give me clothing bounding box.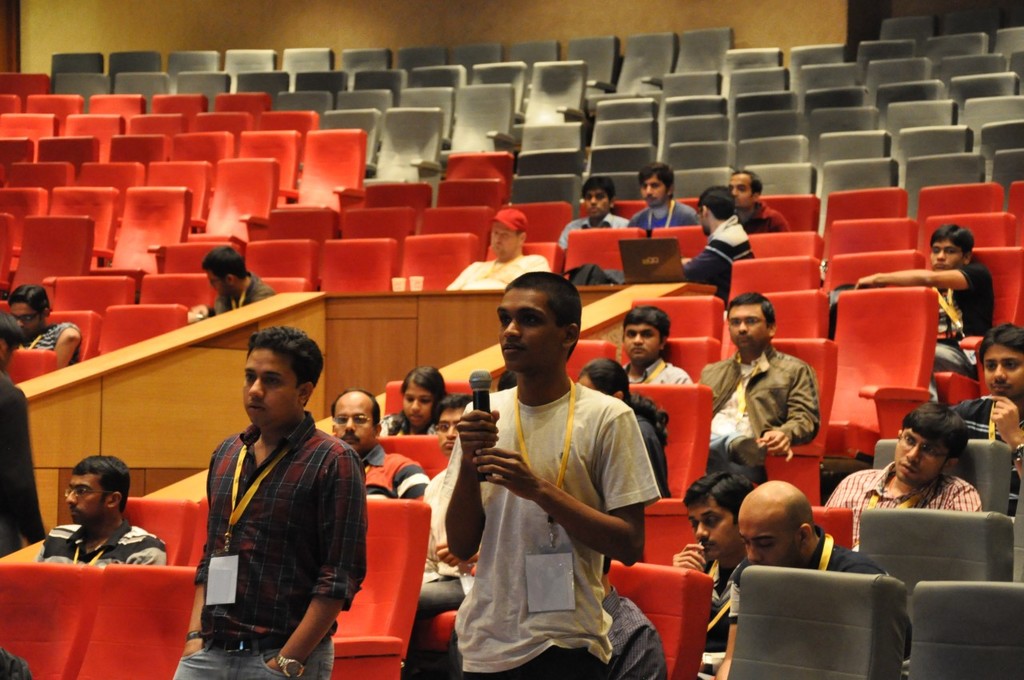
crop(29, 516, 171, 568).
